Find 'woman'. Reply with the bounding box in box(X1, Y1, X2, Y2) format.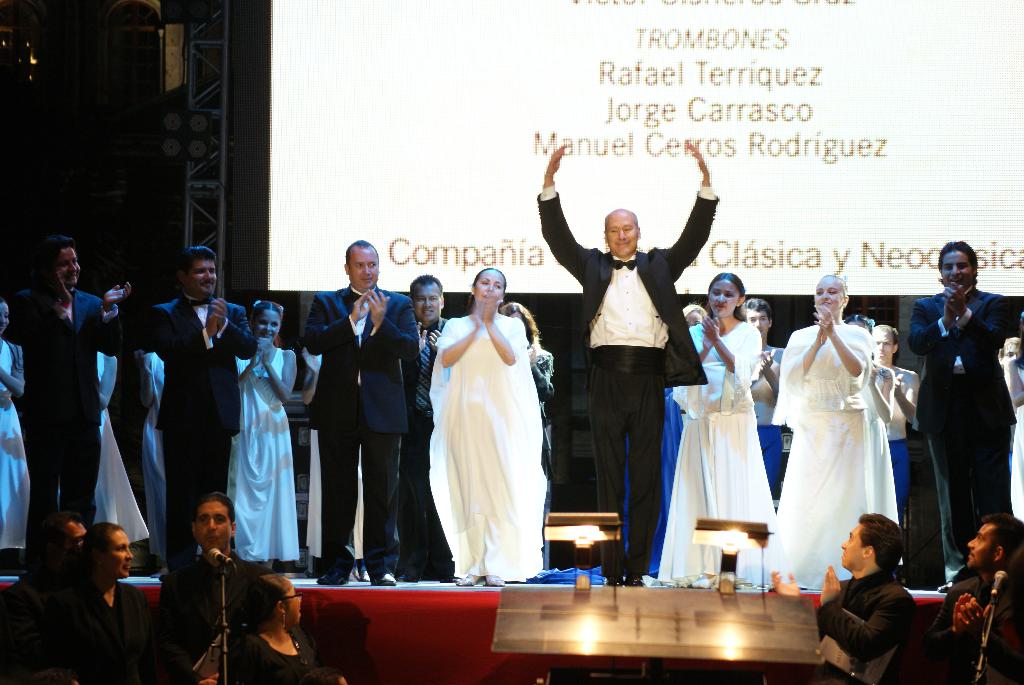
box(622, 303, 708, 580).
